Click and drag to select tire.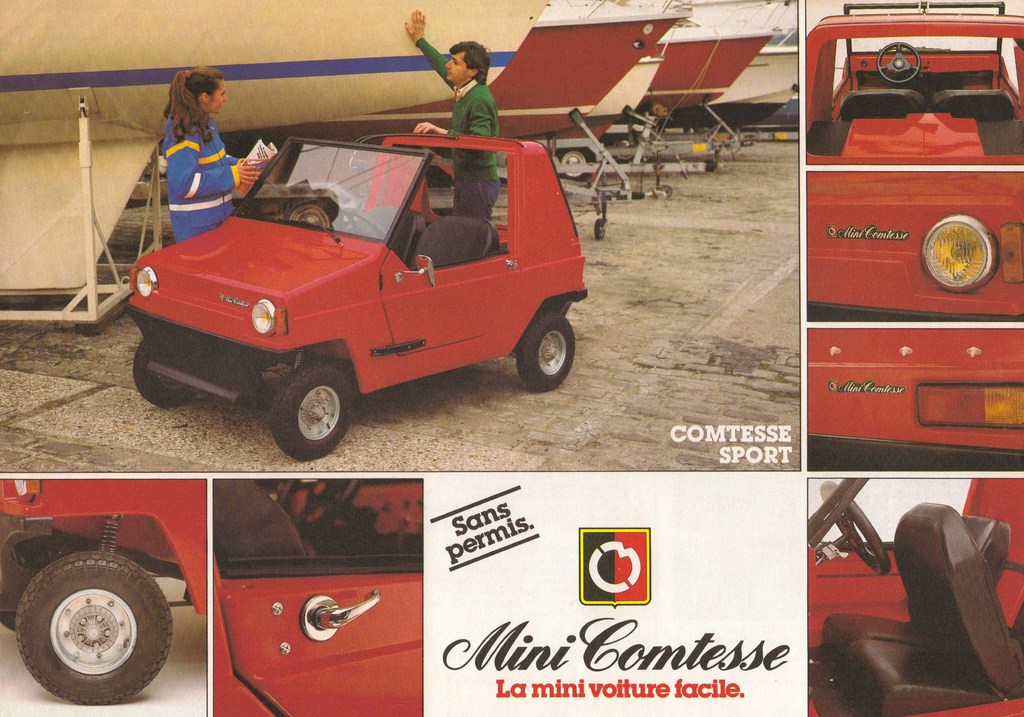
Selection: 595 218 613 240.
